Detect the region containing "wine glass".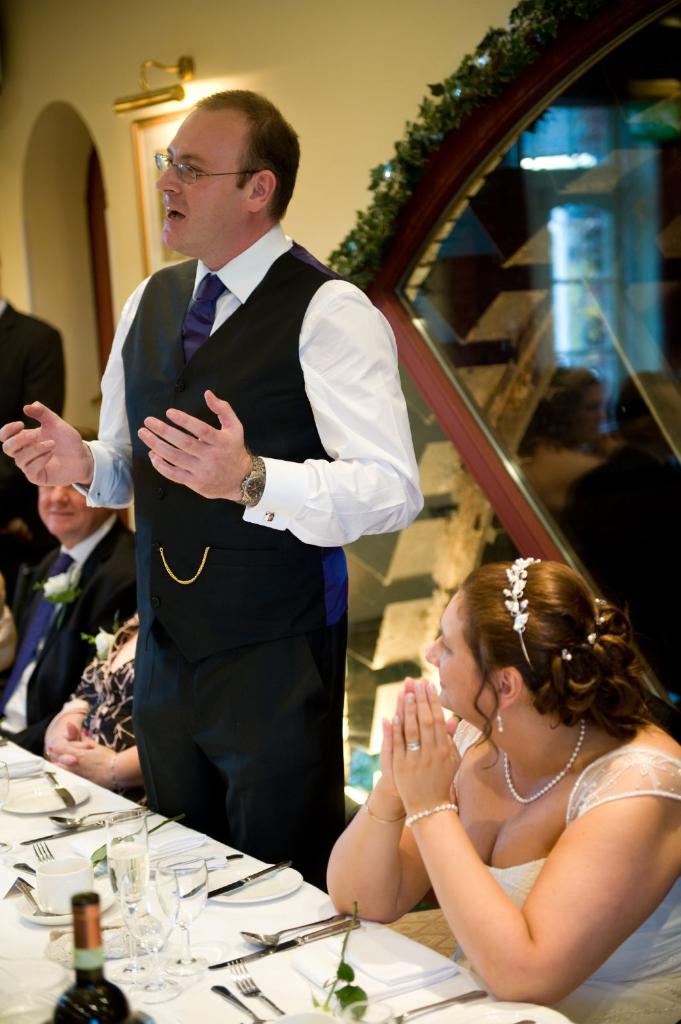
region(110, 819, 148, 983).
